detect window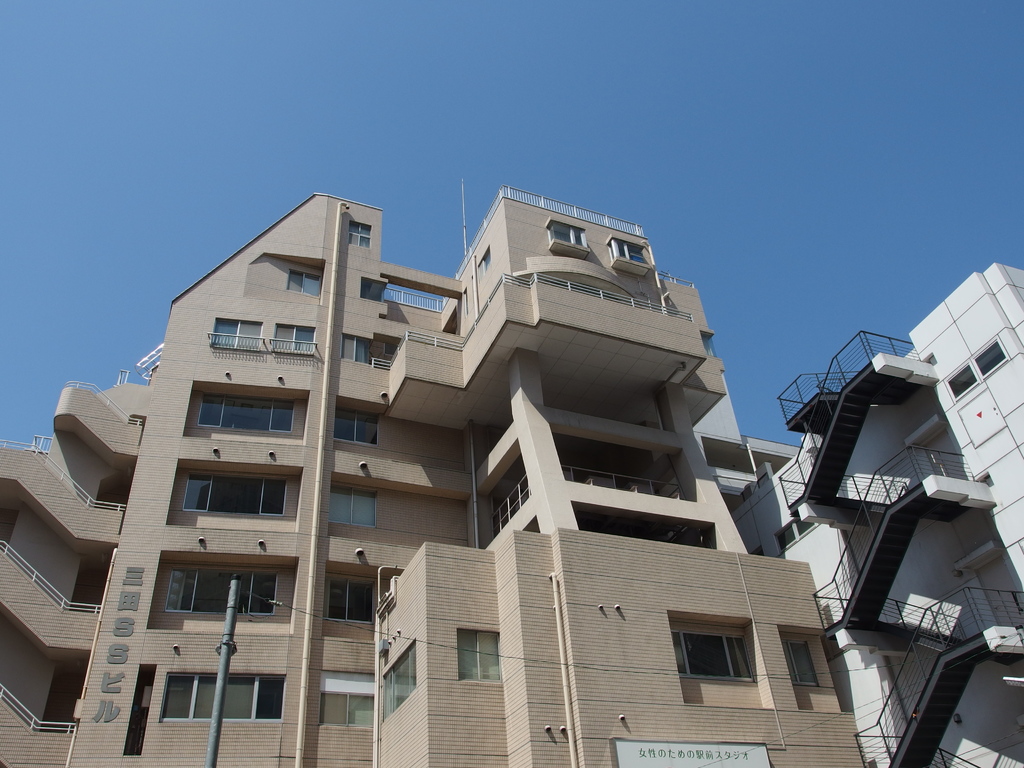
456, 628, 507, 678
